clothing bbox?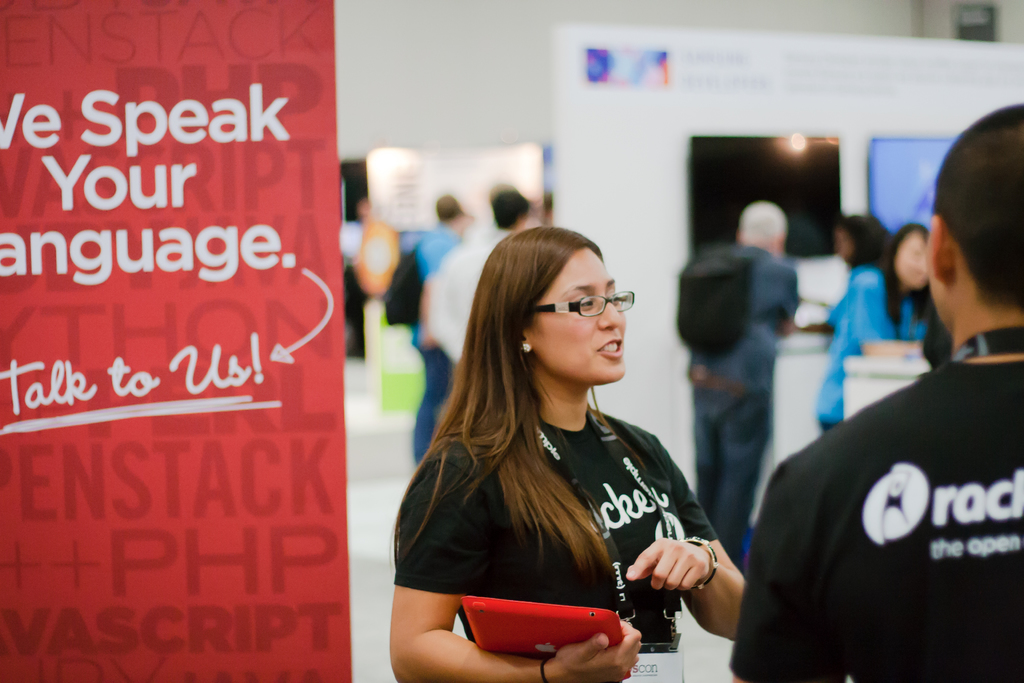
box(393, 400, 724, 649)
